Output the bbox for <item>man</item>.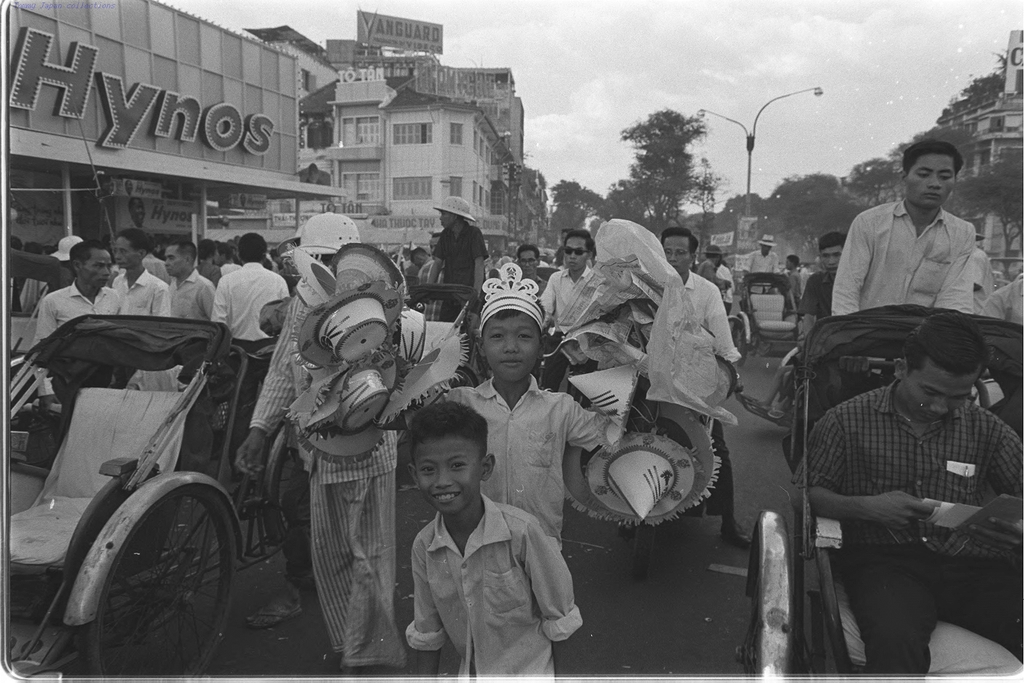
BBox(751, 229, 849, 429).
